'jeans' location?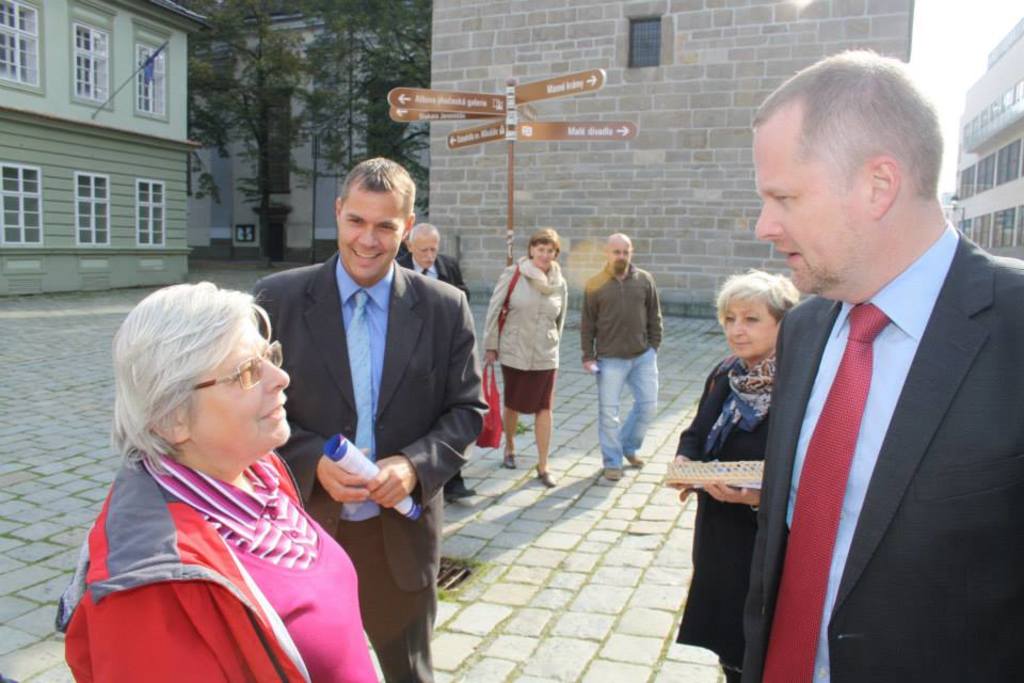
<region>596, 351, 655, 474</region>
